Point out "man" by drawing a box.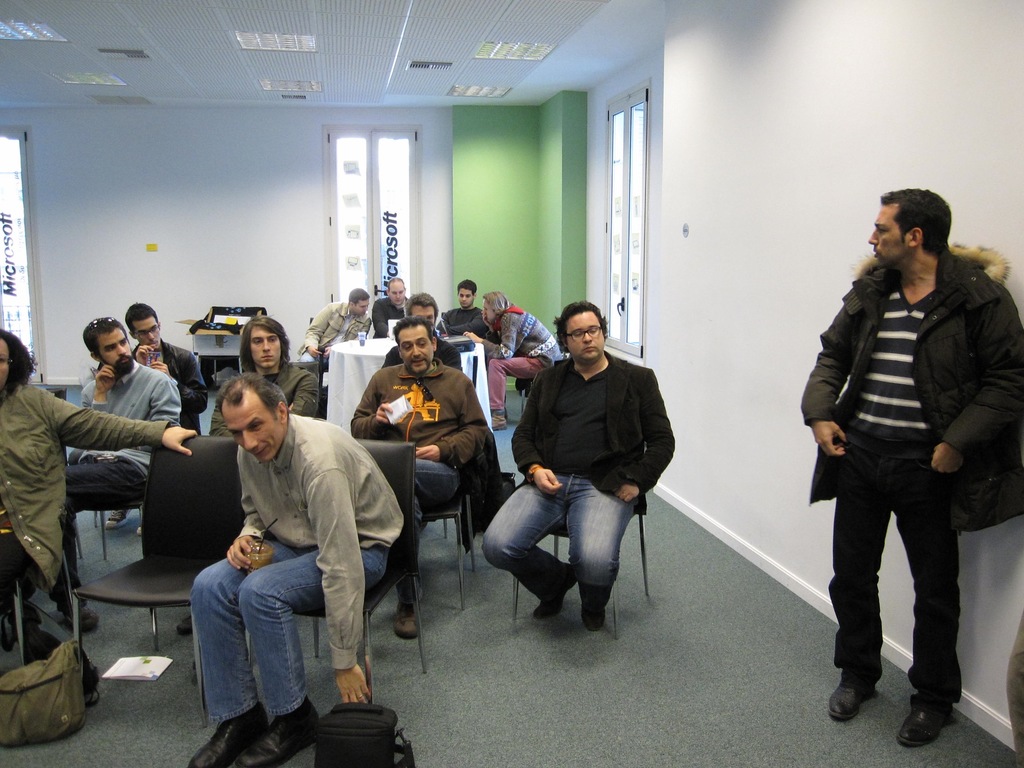
x1=438 y1=274 x2=495 y2=342.
